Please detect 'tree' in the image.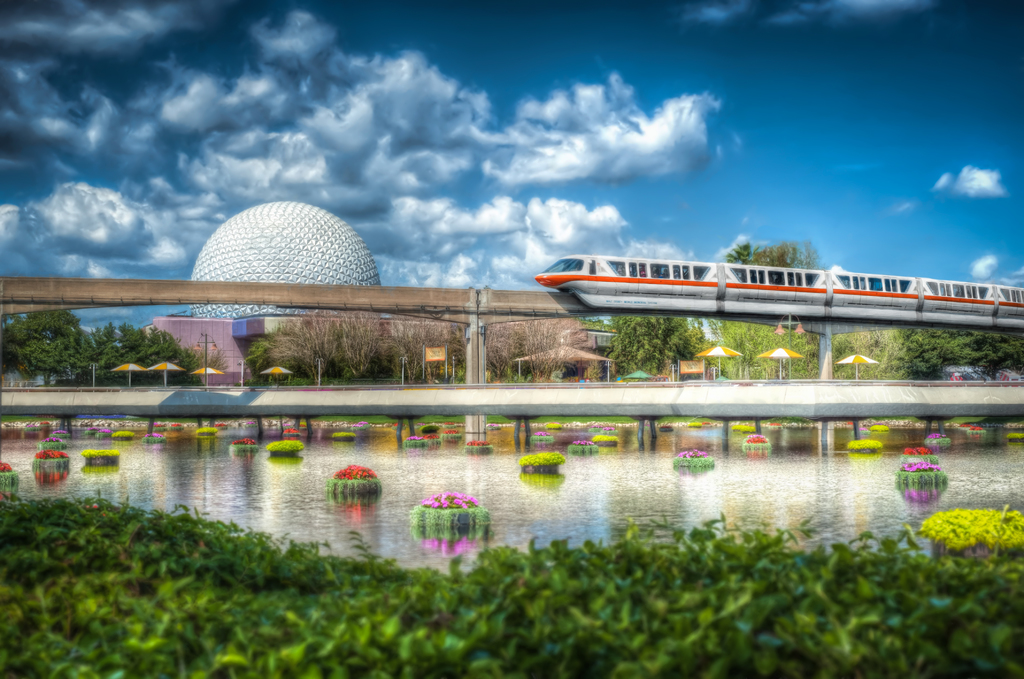
BBox(234, 319, 417, 388).
